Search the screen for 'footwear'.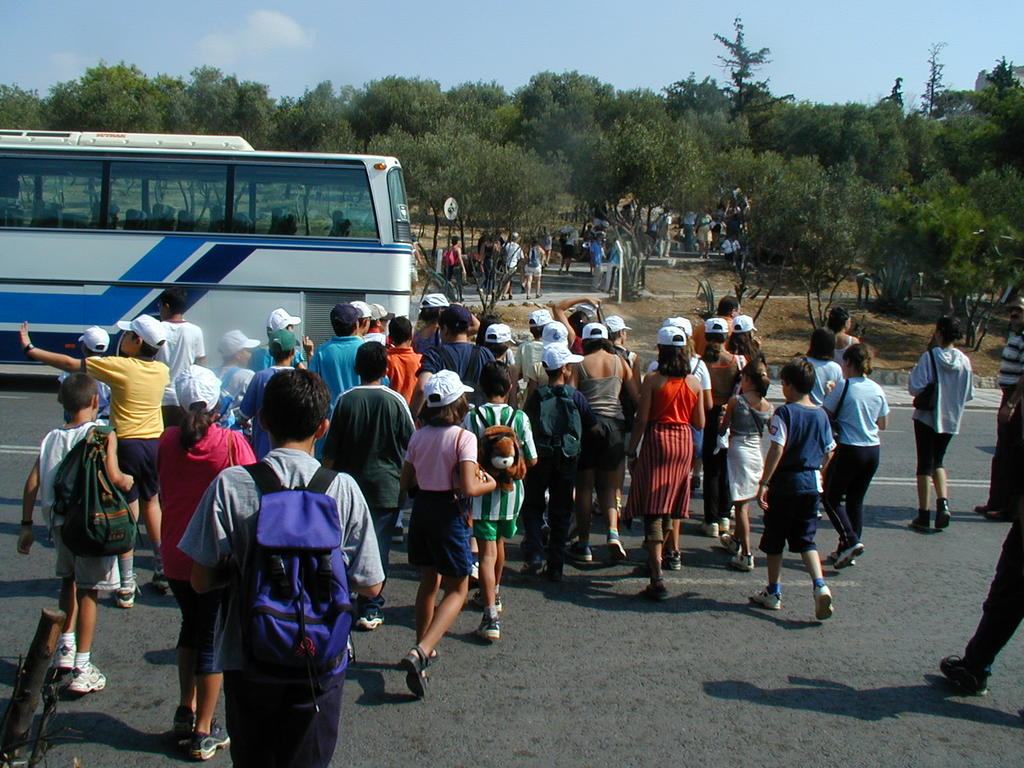
Found at [982, 511, 1016, 521].
